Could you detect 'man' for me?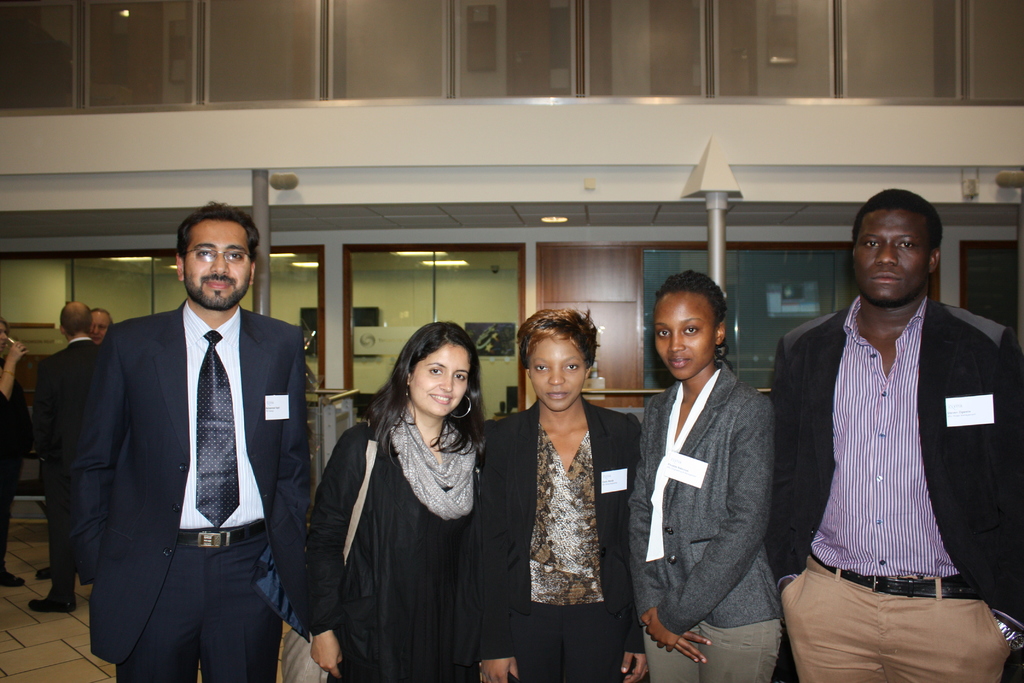
Detection result: [24,298,98,611].
